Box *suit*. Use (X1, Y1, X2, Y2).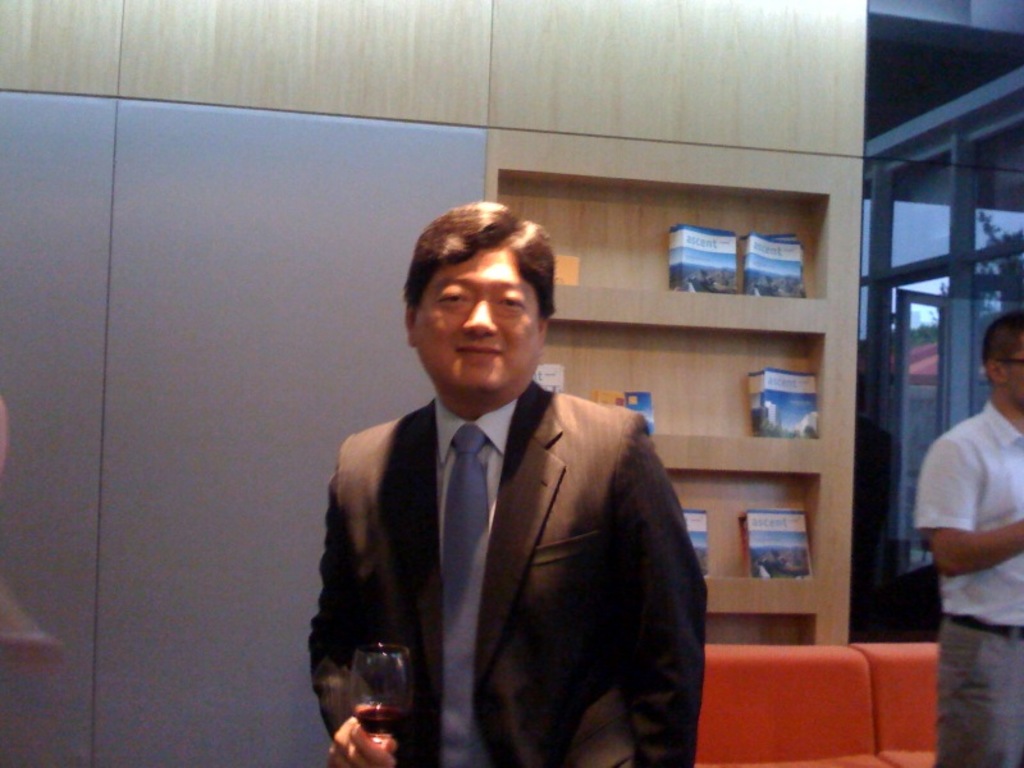
(302, 381, 705, 767).
